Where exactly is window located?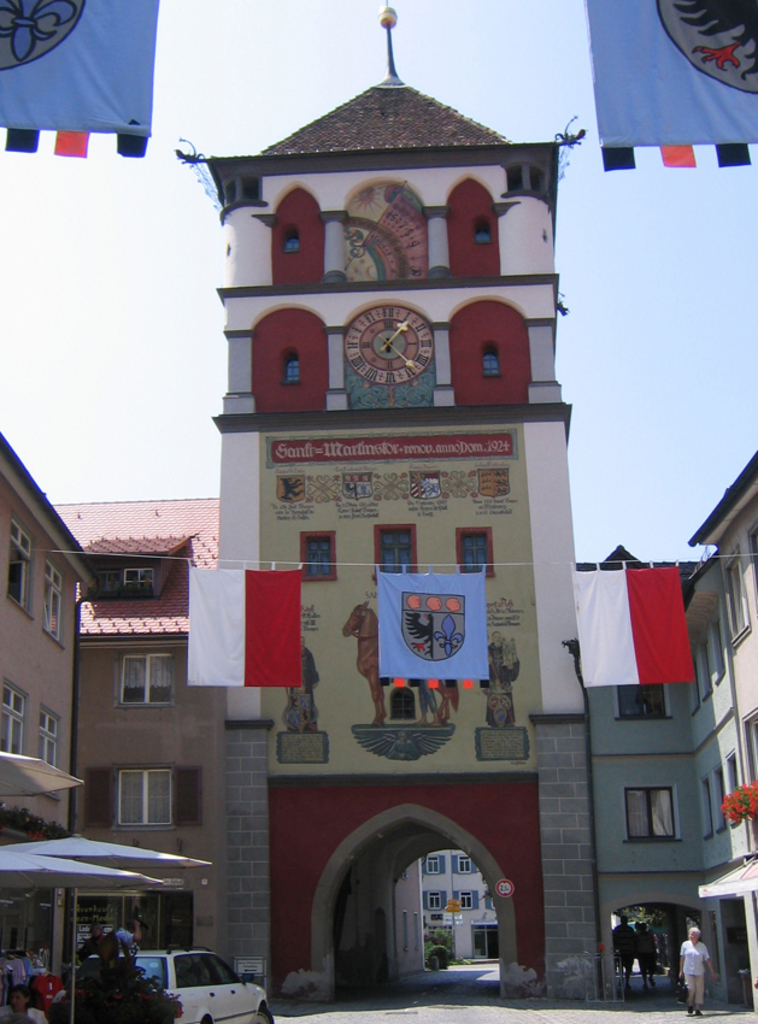
Its bounding box is x1=306 y1=537 x2=329 y2=578.
